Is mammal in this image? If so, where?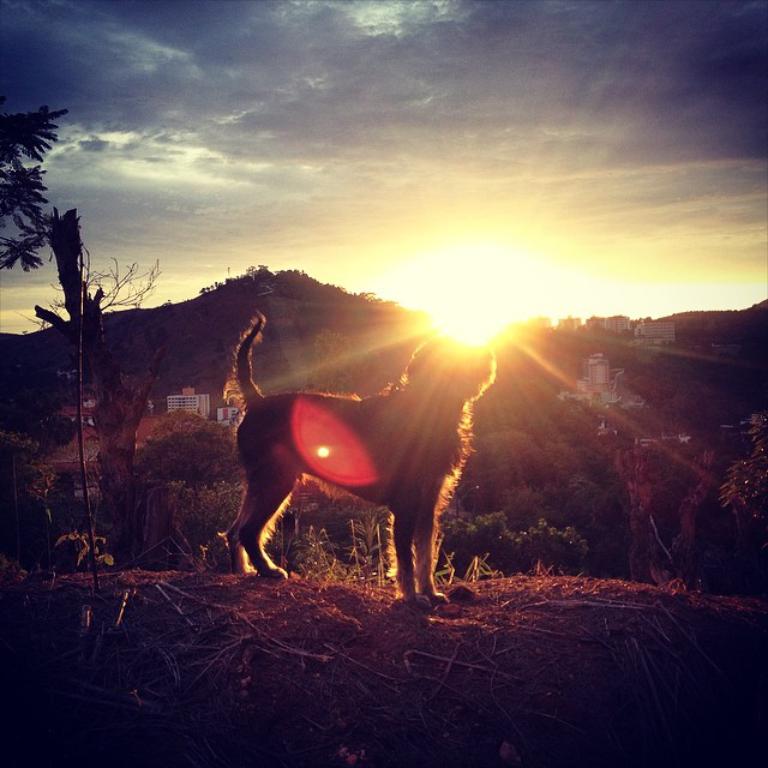
Yes, at region(190, 323, 496, 568).
